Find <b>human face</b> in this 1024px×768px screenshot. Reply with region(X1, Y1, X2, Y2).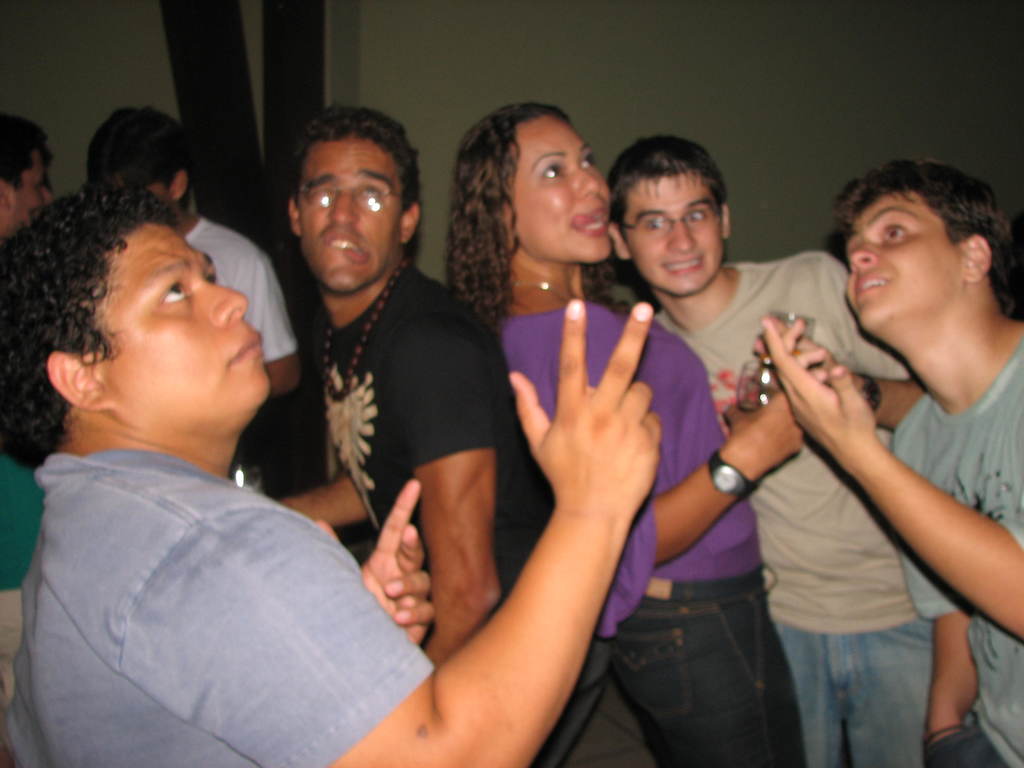
region(507, 114, 618, 269).
